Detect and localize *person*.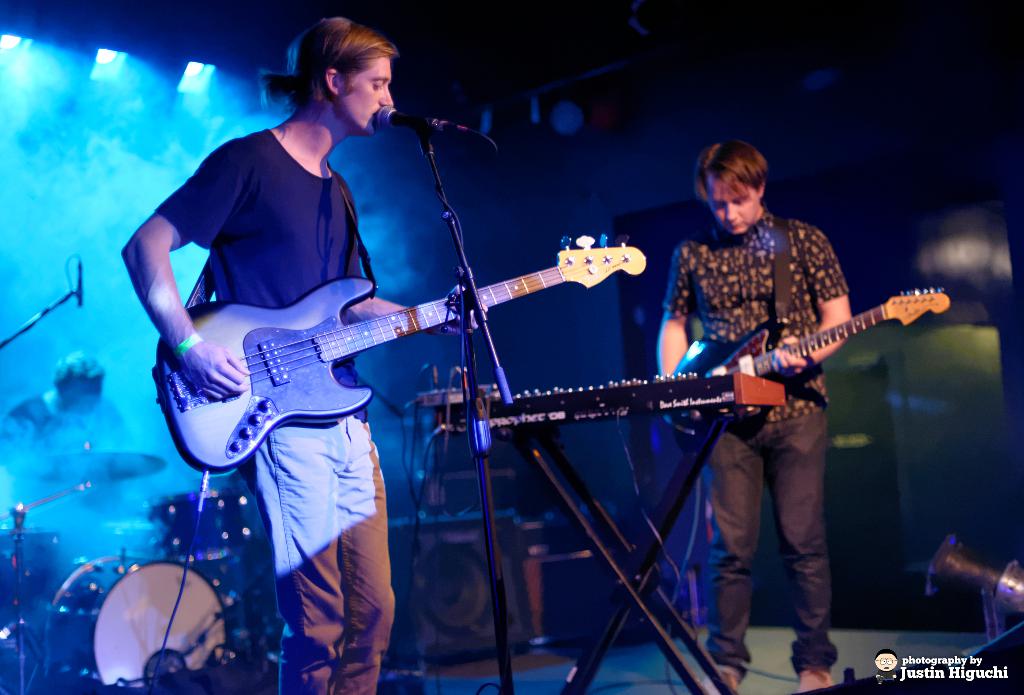
Localized at 0 347 132 507.
